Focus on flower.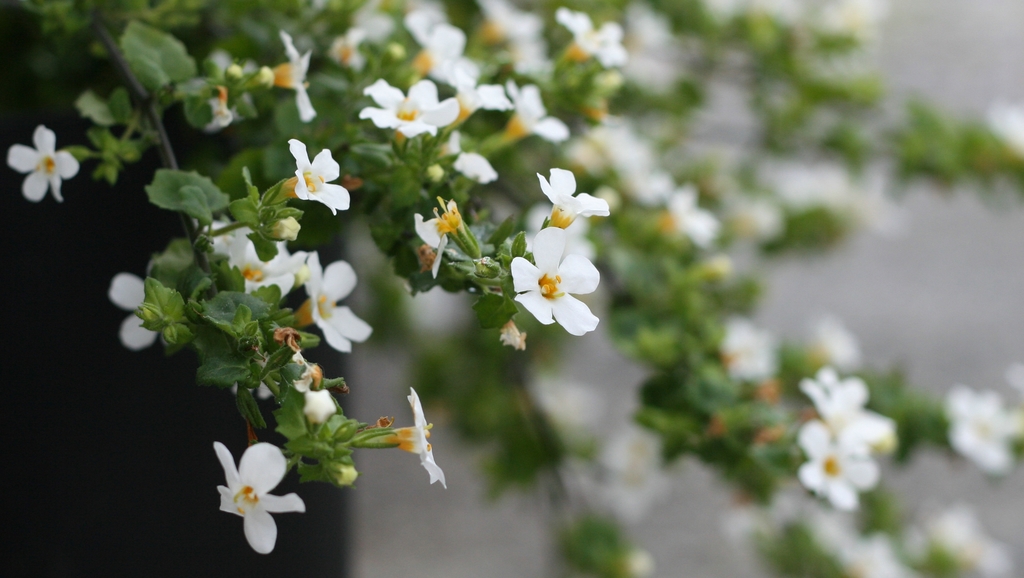
Focused at left=801, top=365, right=887, bottom=436.
